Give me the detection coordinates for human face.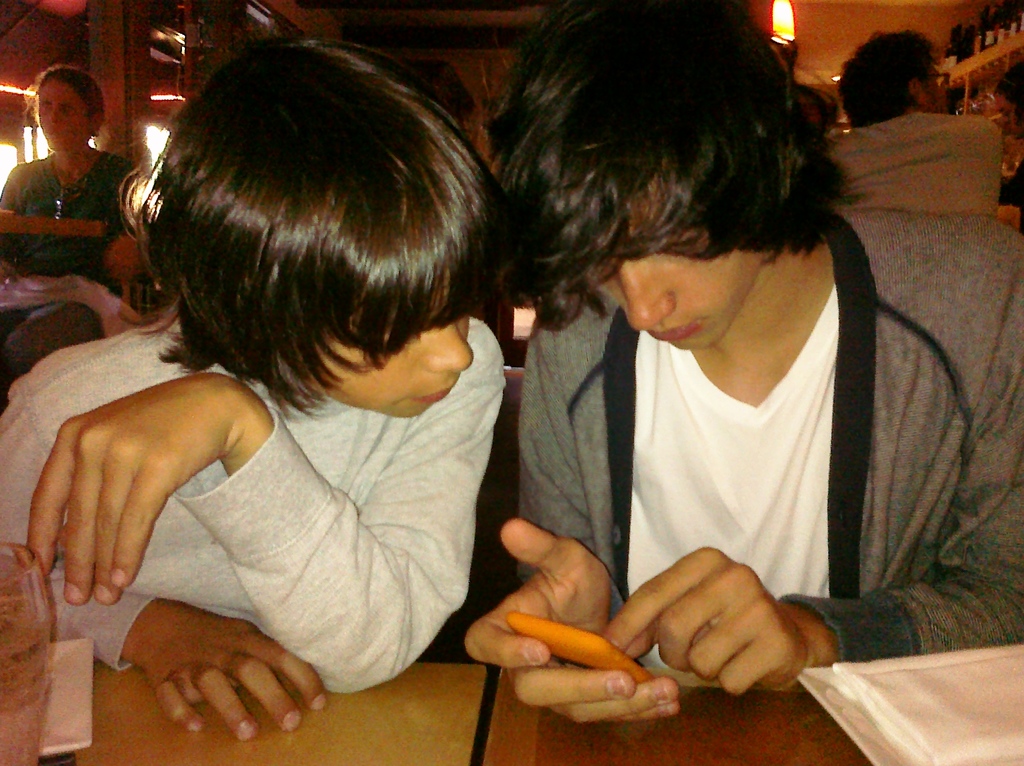
<region>307, 254, 483, 418</region>.
